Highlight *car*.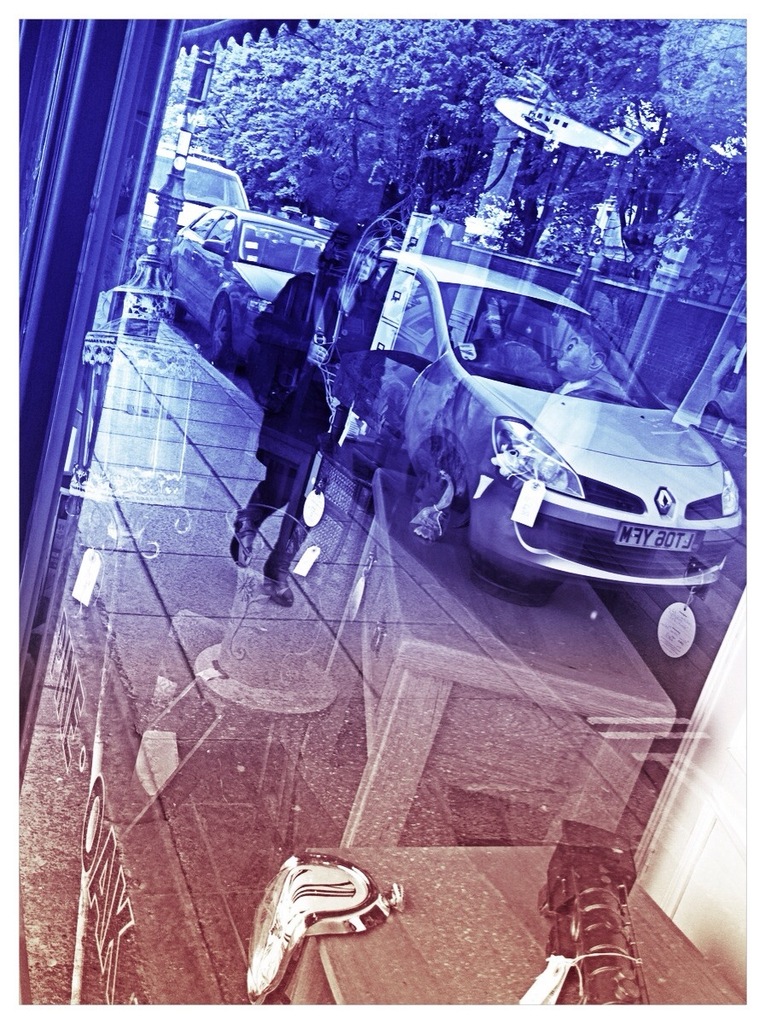
Highlighted region: l=138, t=150, r=249, b=271.
